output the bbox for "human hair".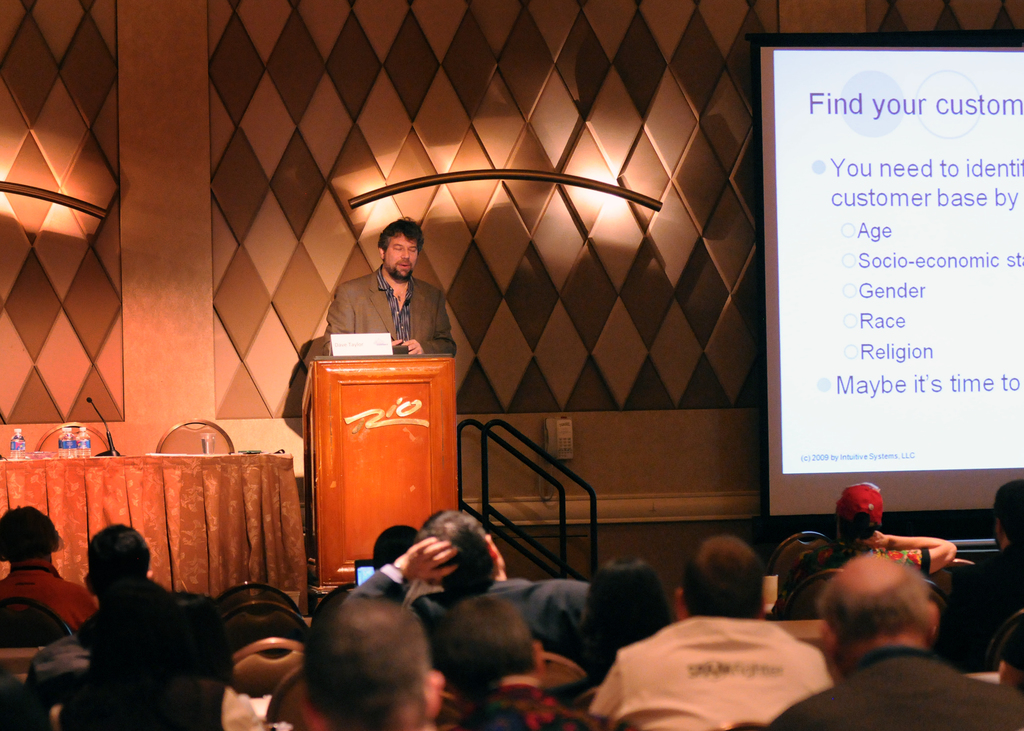
box(683, 533, 768, 619).
